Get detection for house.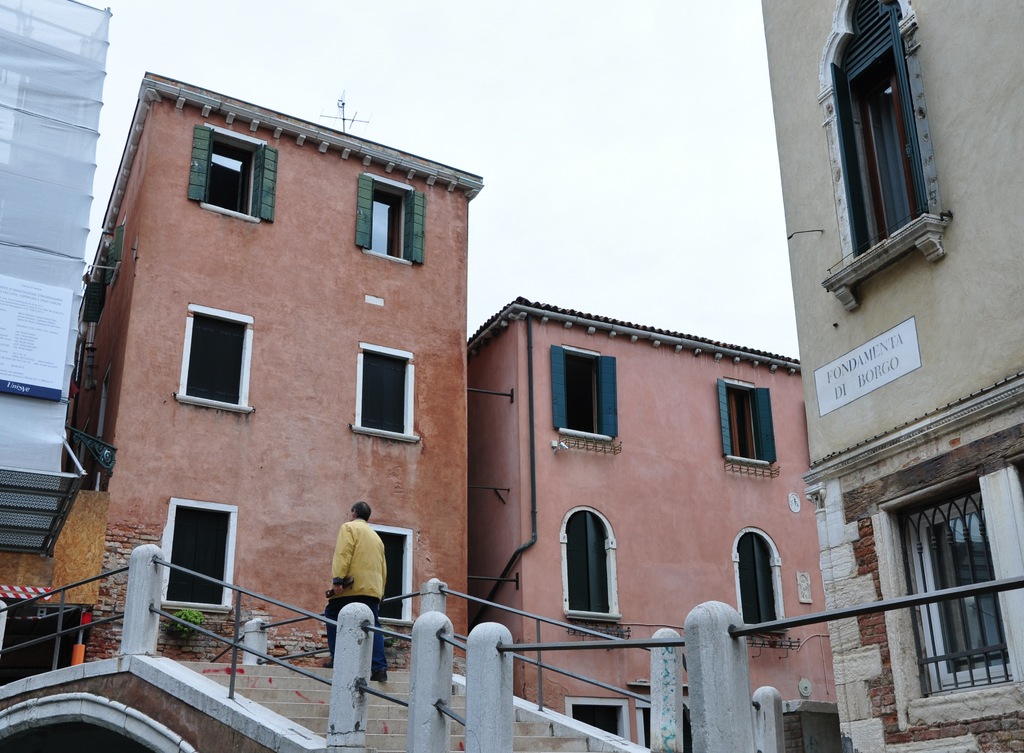
Detection: bbox(81, 11, 958, 745).
